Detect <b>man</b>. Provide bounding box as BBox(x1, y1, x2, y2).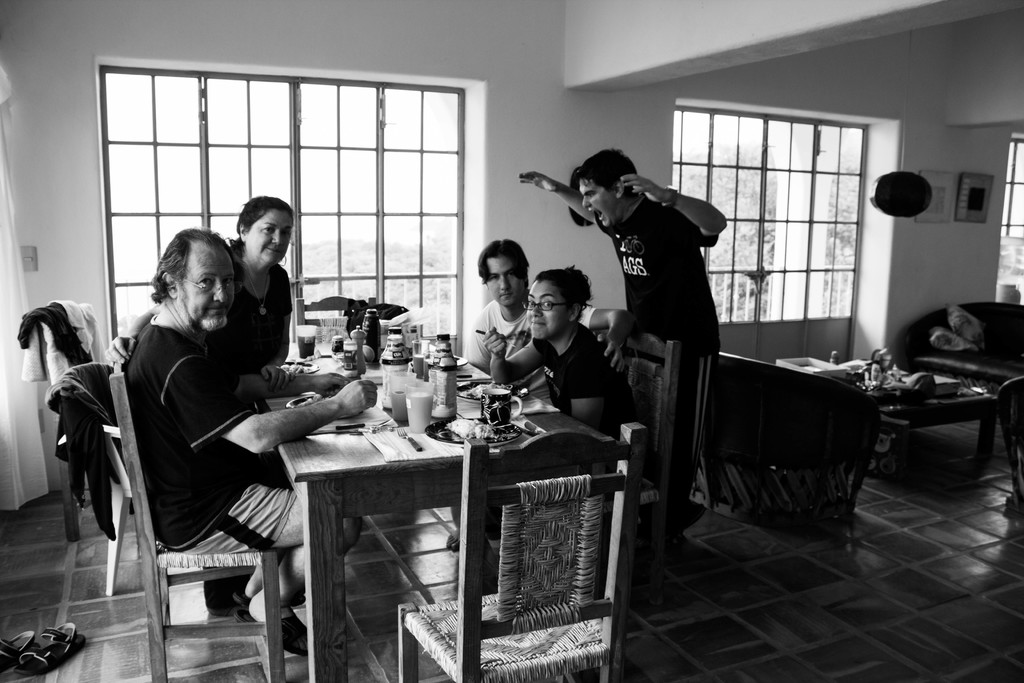
BBox(124, 229, 376, 655).
